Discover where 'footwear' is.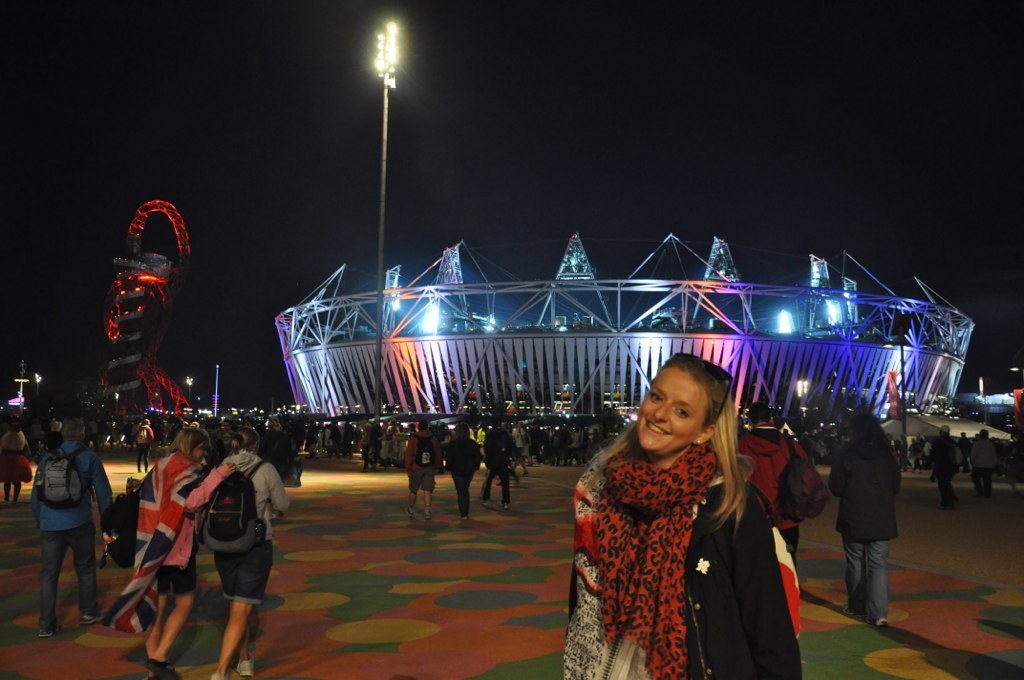
Discovered at locate(458, 515, 469, 524).
